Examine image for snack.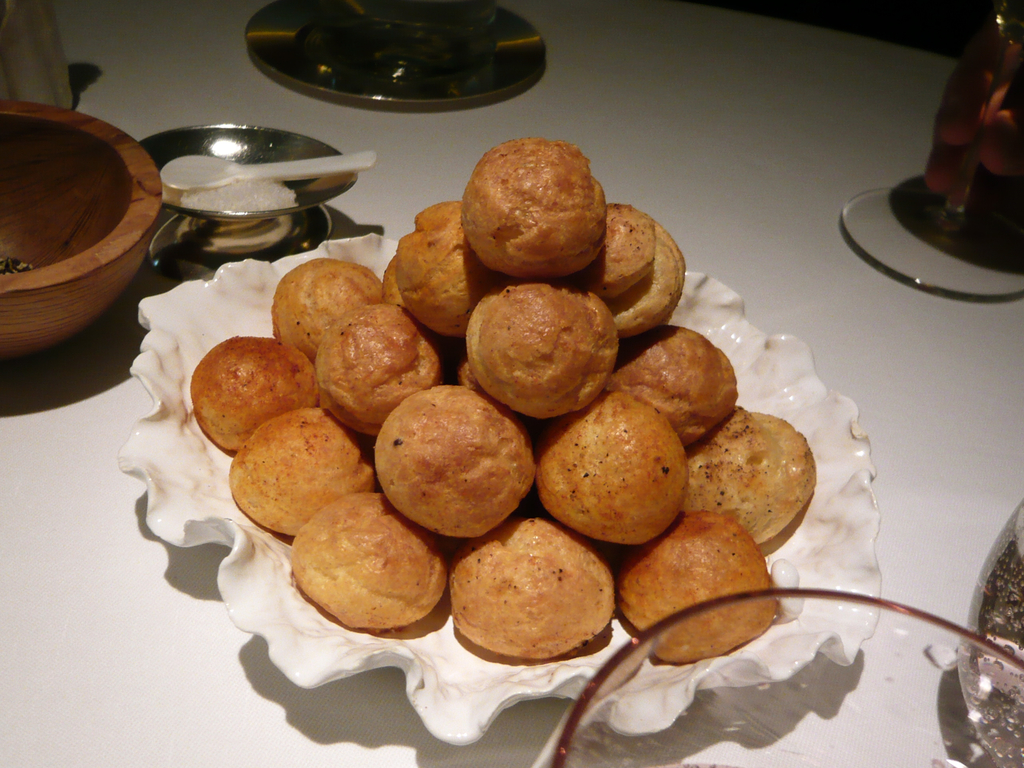
Examination result: (689, 403, 818, 548).
